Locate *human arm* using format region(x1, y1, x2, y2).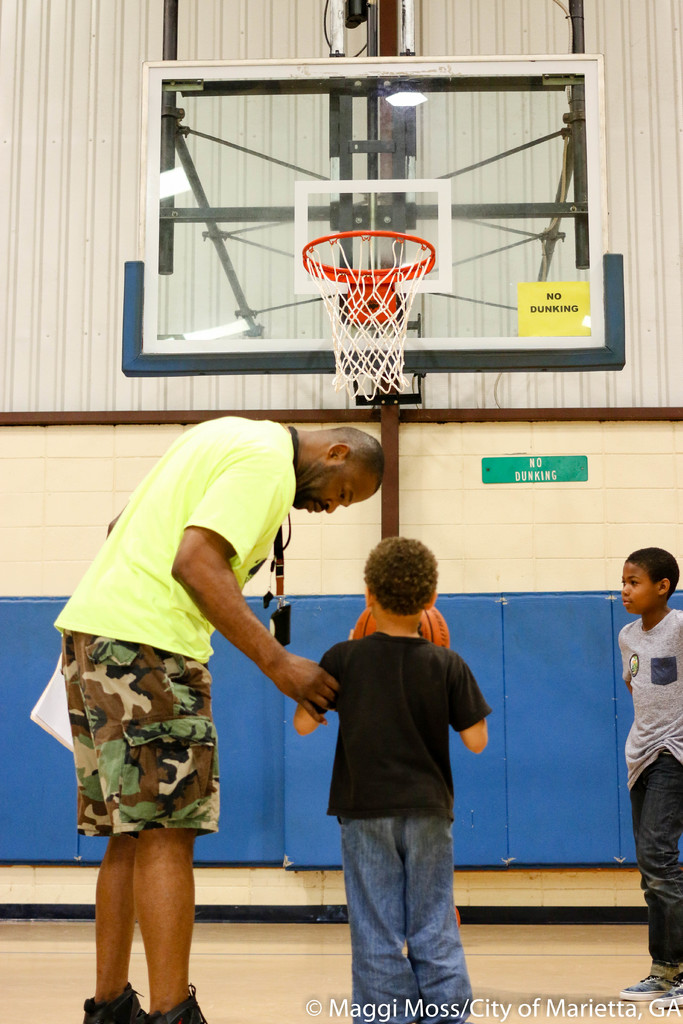
region(682, 619, 682, 639).
